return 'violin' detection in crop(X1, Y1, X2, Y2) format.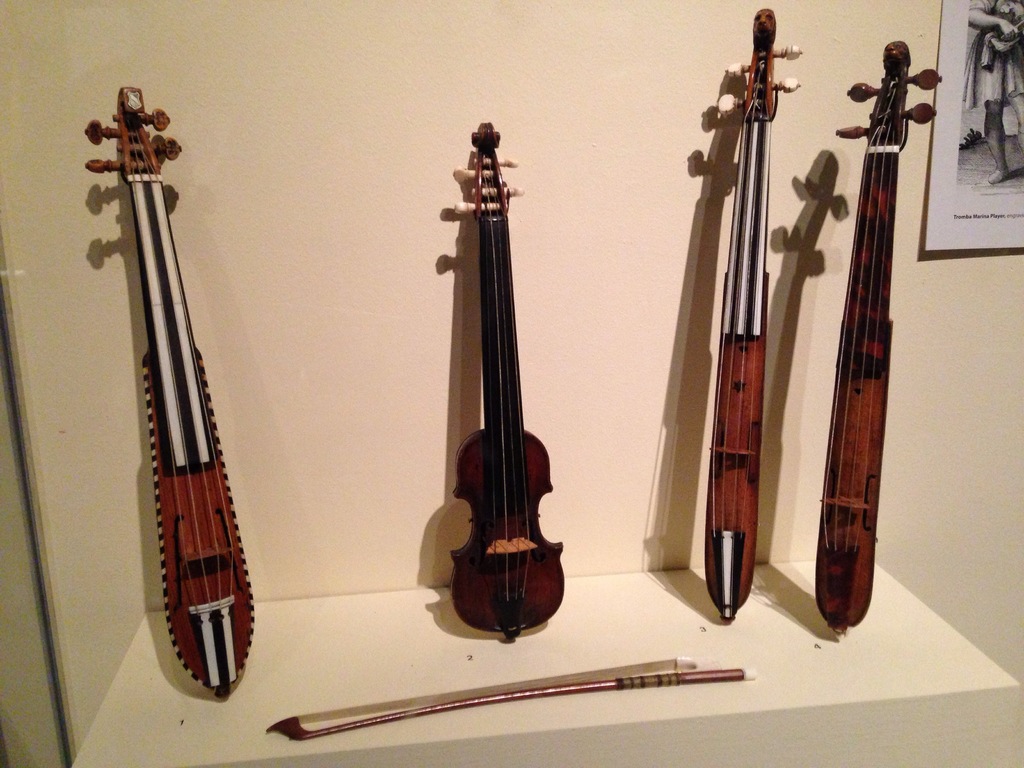
crop(808, 32, 946, 636).
